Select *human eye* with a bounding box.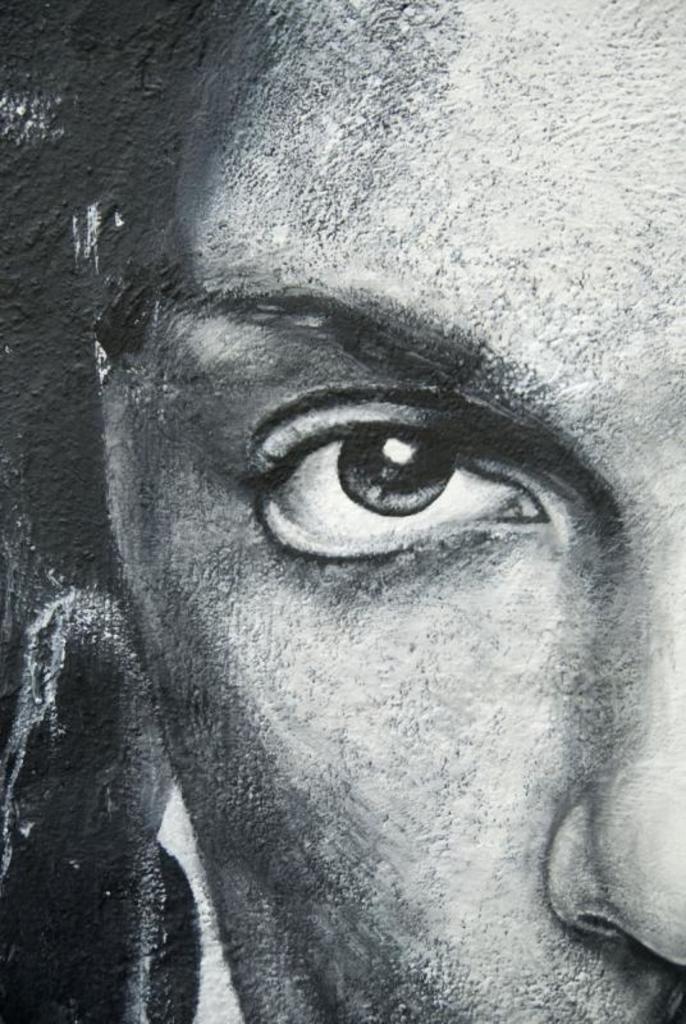
<bbox>207, 361, 567, 595</bbox>.
